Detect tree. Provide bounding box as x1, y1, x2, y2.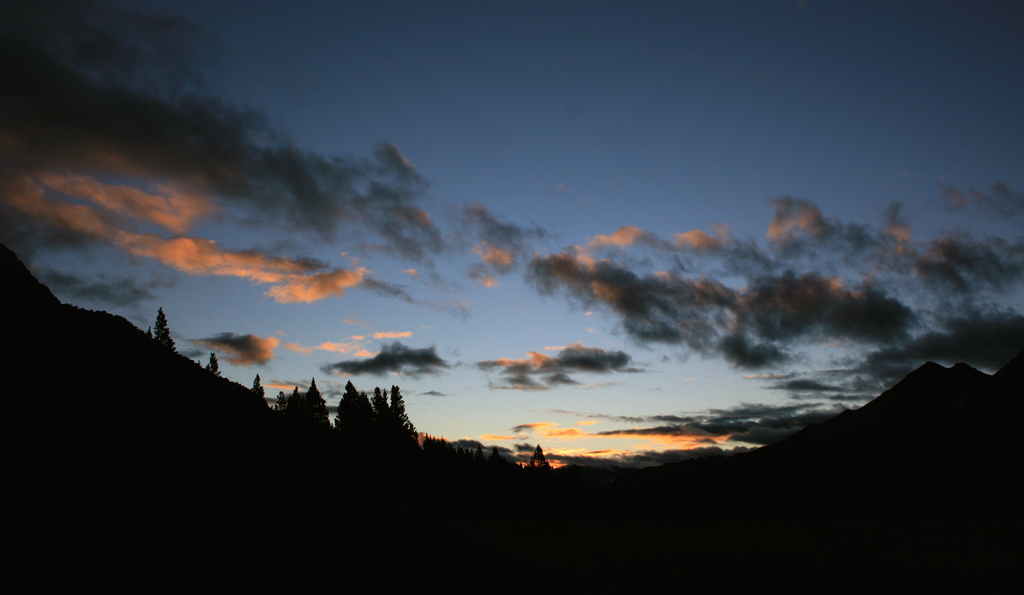
330, 383, 421, 451.
